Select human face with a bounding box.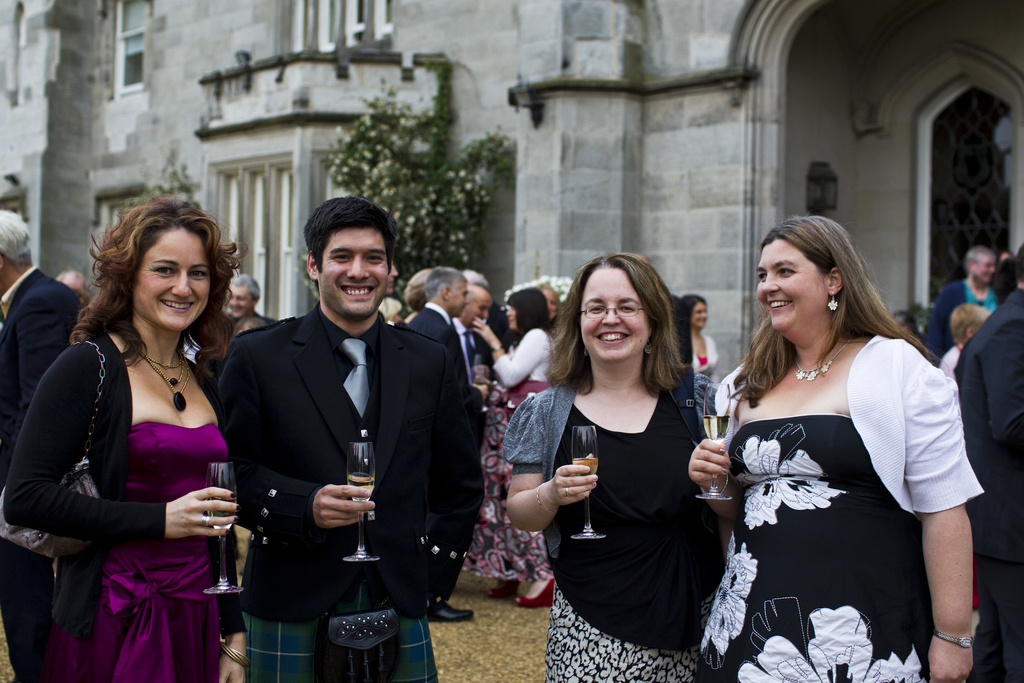
542:289:561:322.
